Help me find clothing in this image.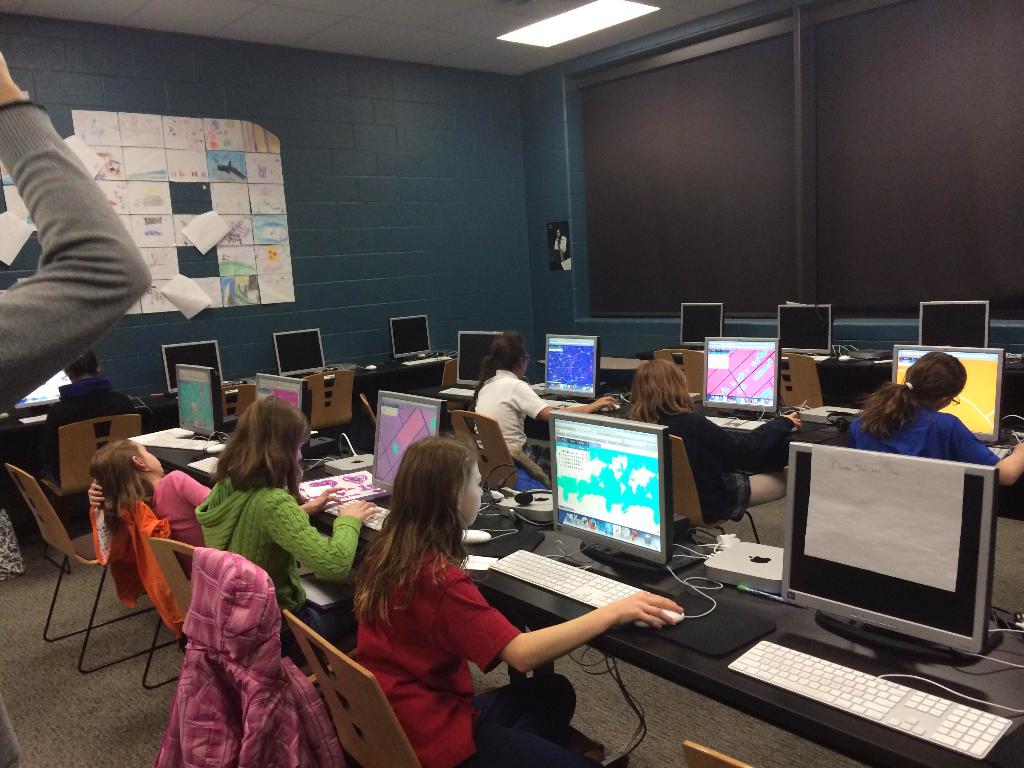
Found it: left=472, top=363, right=547, bottom=484.
